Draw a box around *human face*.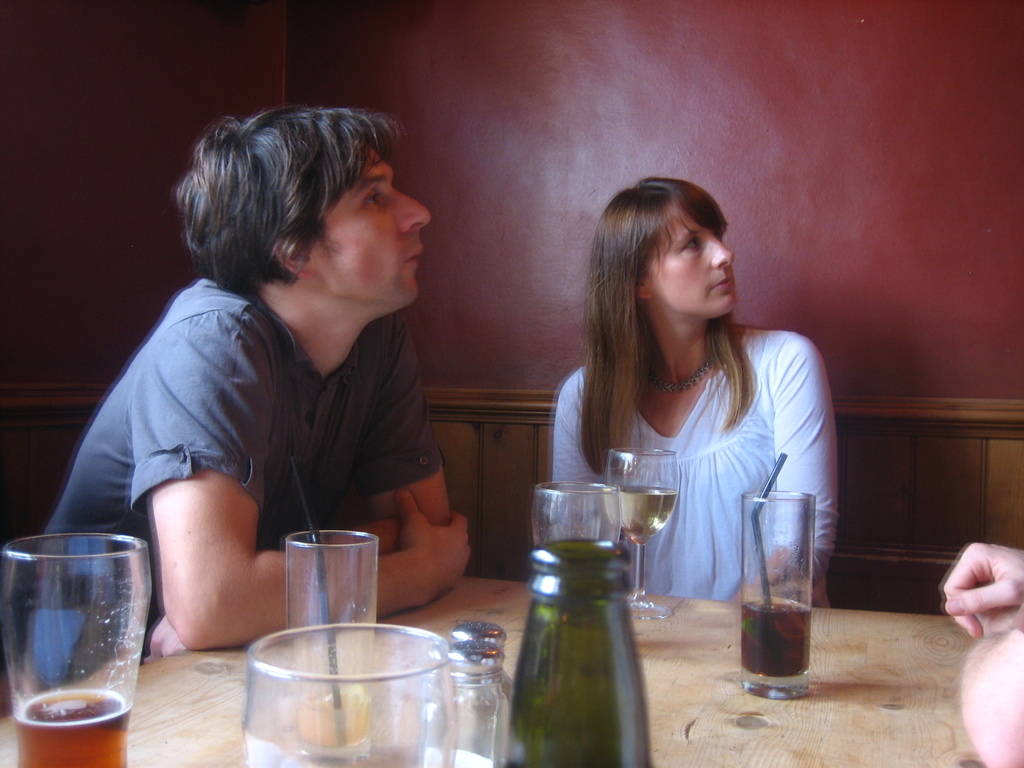
661/216/737/324.
